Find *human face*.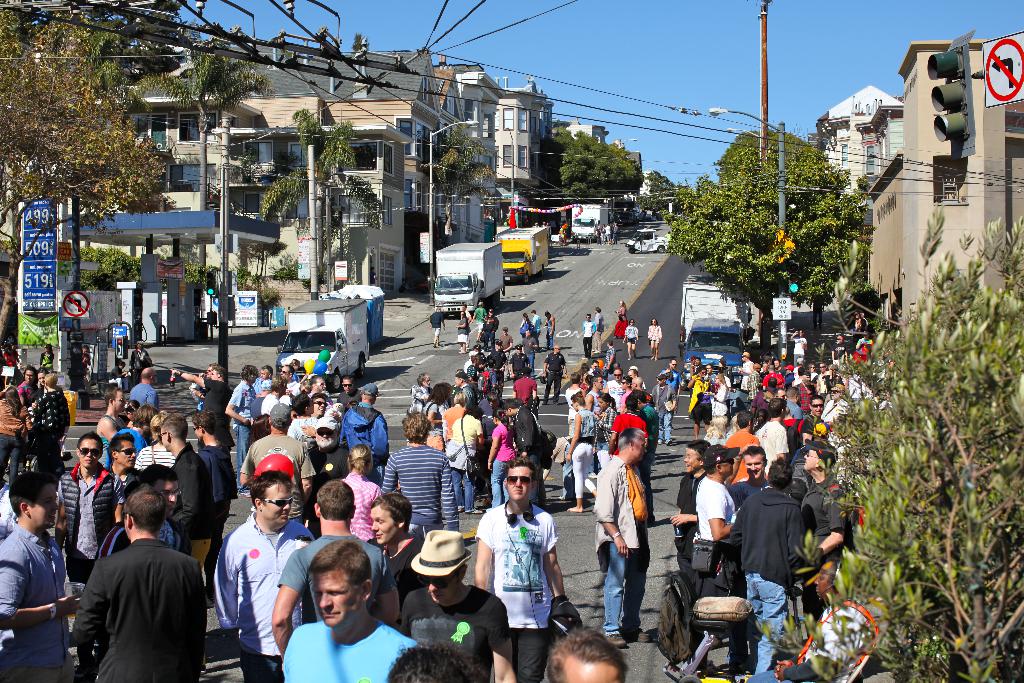
(802,373,810,386).
